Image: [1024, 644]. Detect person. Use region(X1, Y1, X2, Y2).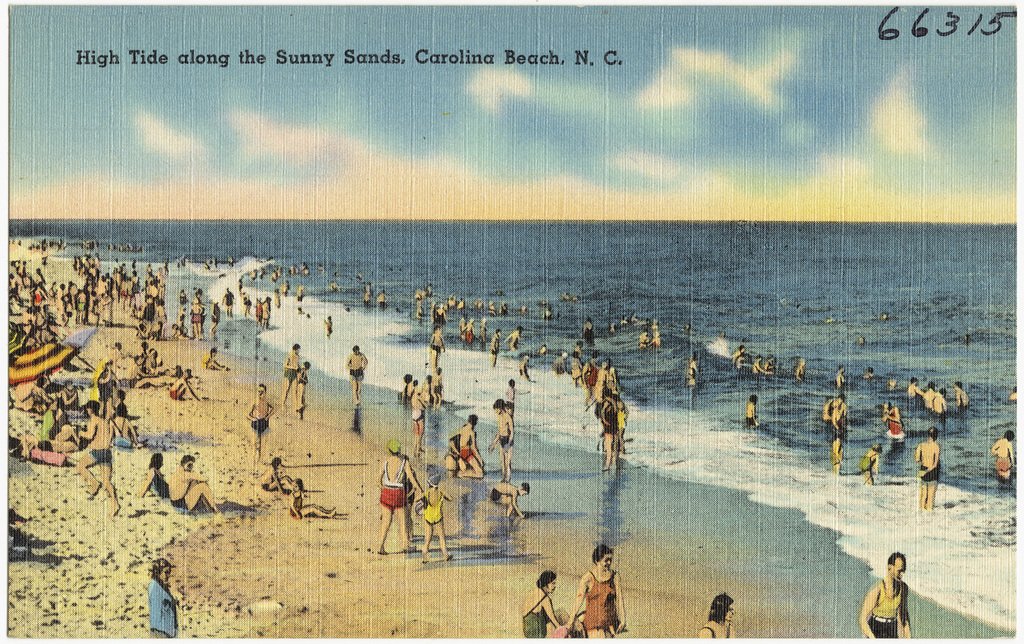
region(850, 550, 916, 642).
